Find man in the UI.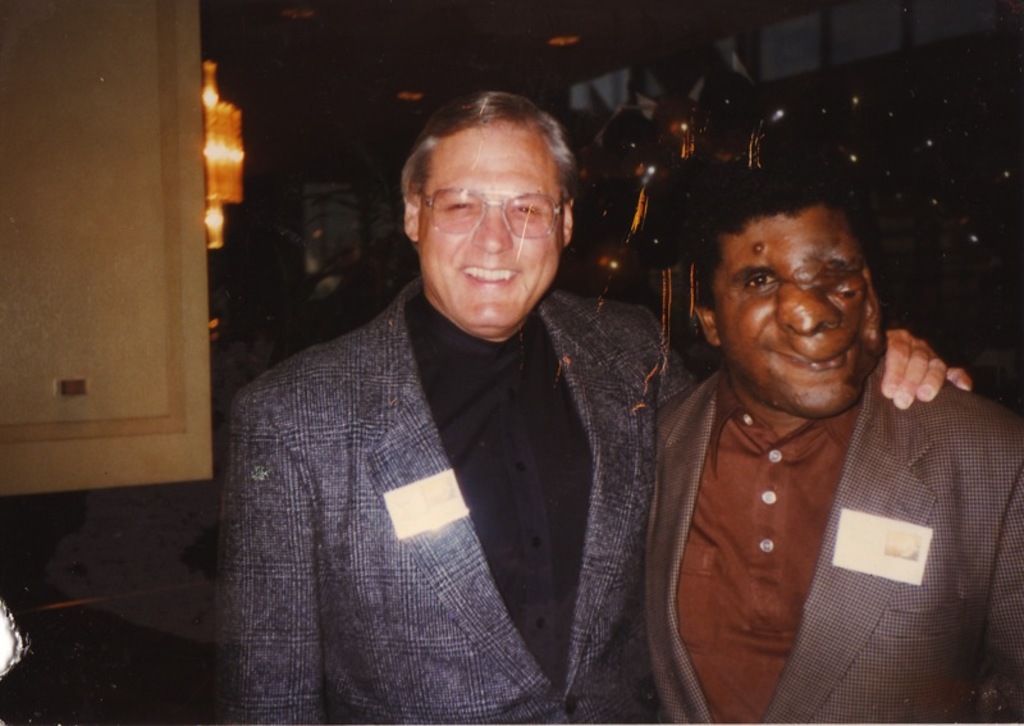
UI element at crop(202, 83, 714, 714).
